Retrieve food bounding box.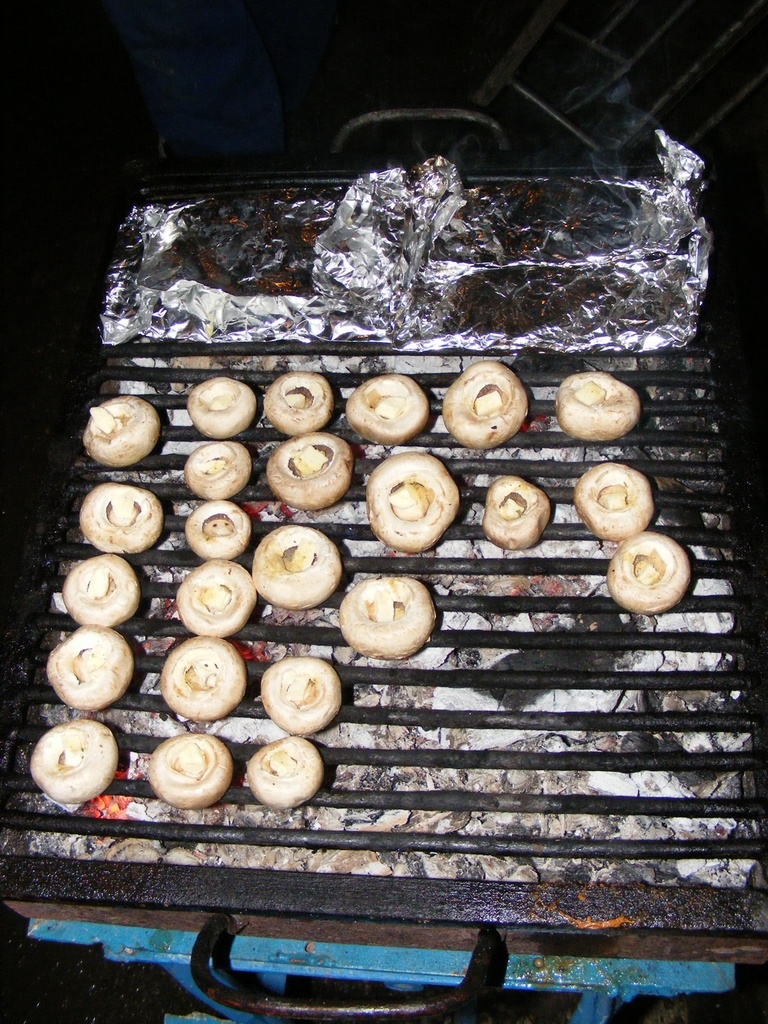
Bounding box: {"x1": 371, "y1": 451, "x2": 460, "y2": 552}.
